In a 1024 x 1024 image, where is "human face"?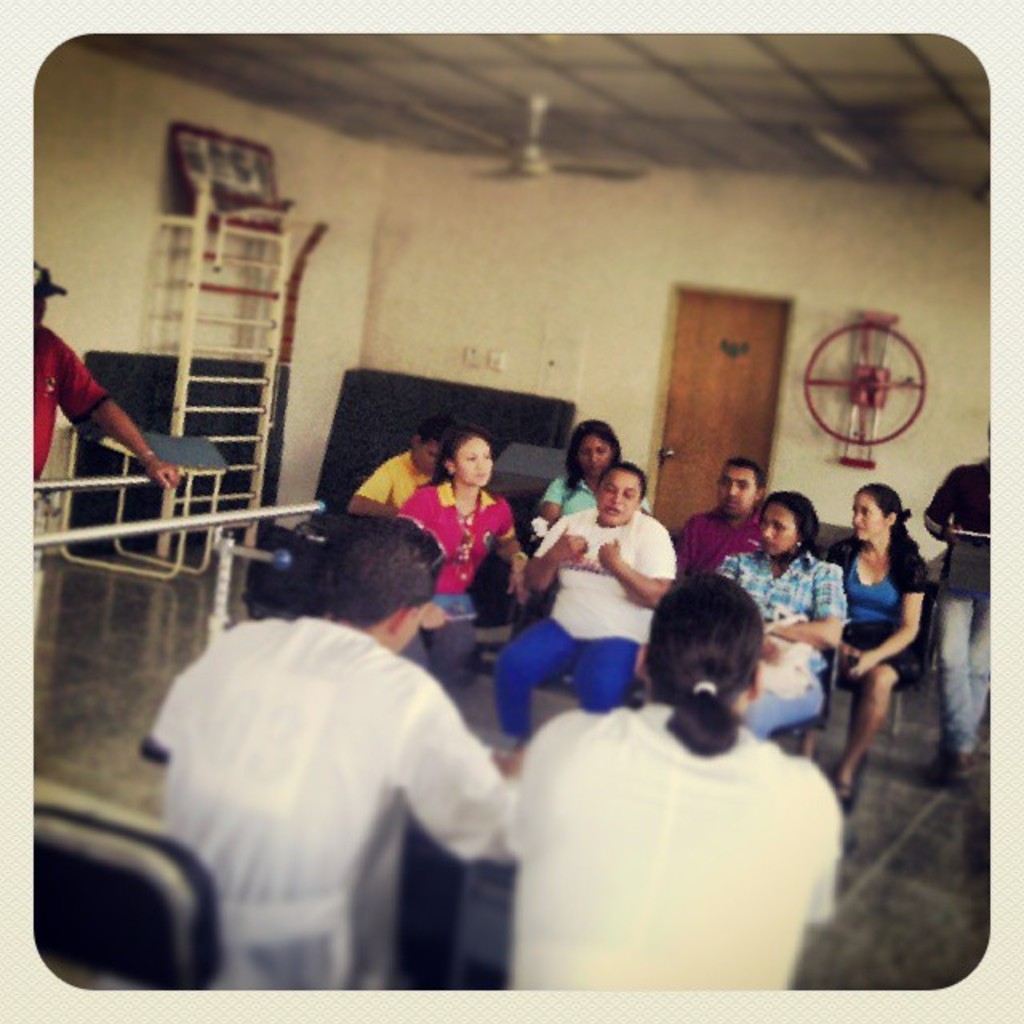
[x1=411, y1=438, x2=442, y2=472].
